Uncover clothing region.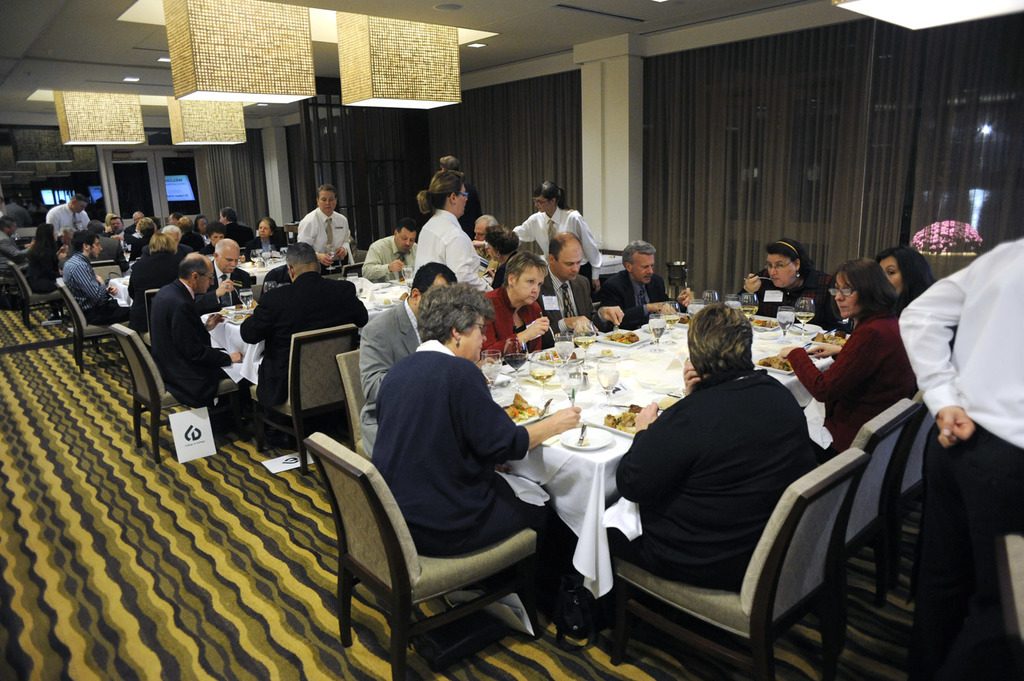
Uncovered: rect(593, 272, 670, 328).
